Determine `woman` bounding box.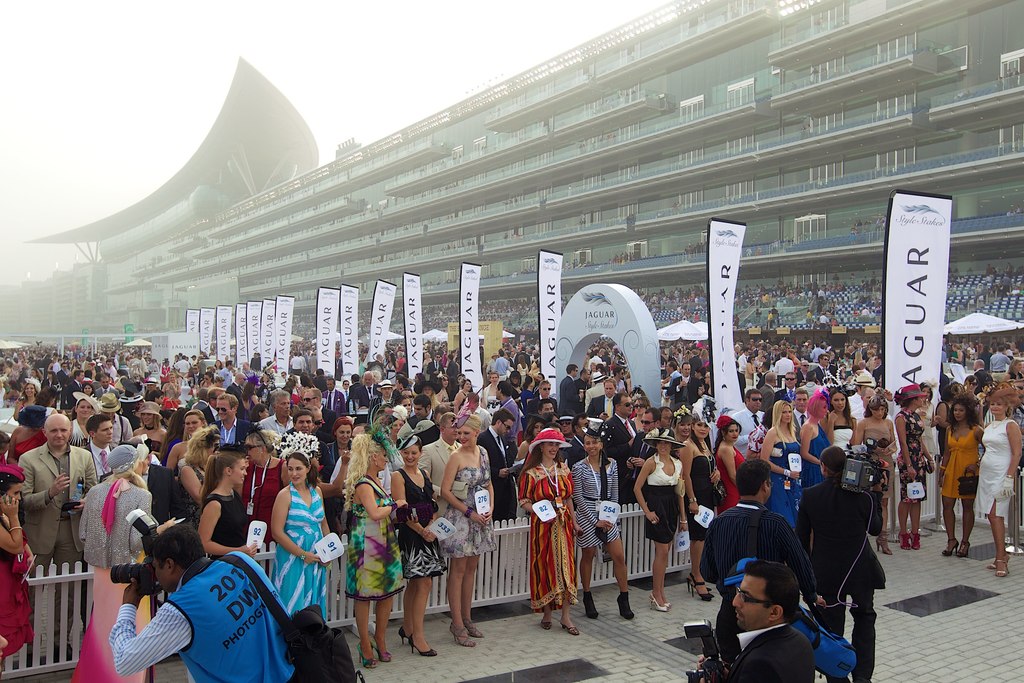
Determined: (799, 390, 833, 491).
